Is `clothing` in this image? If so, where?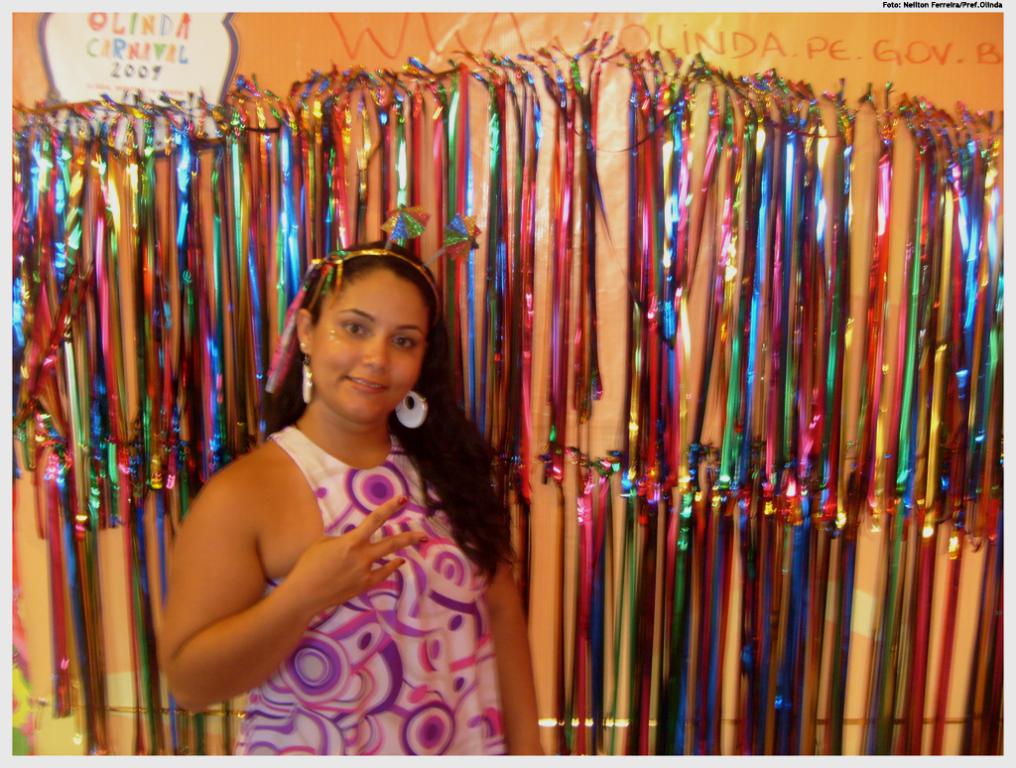
Yes, at rect(236, 418, 519, 764).
